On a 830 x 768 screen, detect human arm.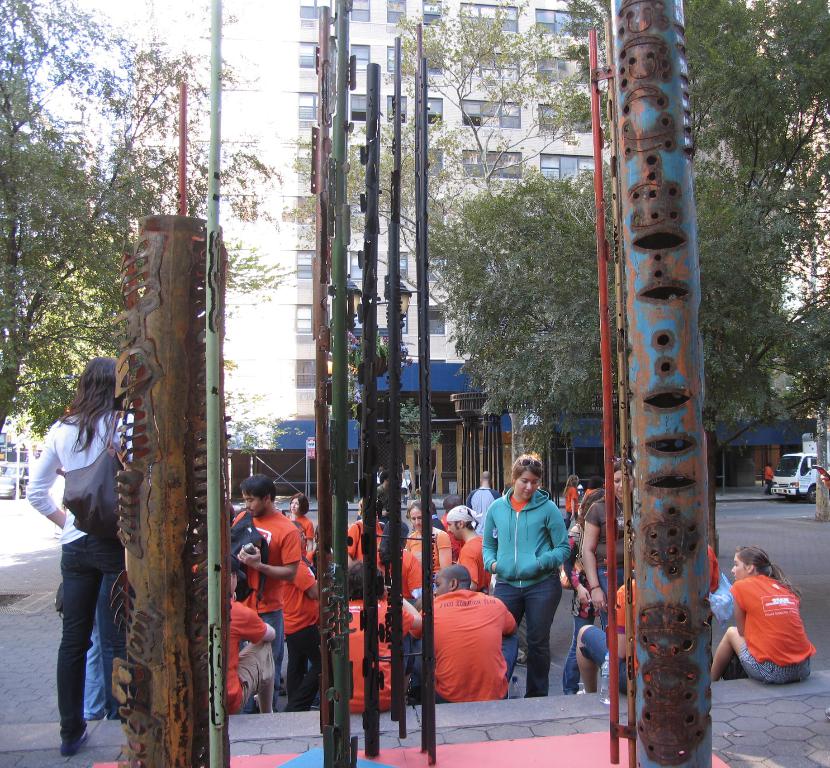
[x1=484, y1=494, x2=503, y2=580].
